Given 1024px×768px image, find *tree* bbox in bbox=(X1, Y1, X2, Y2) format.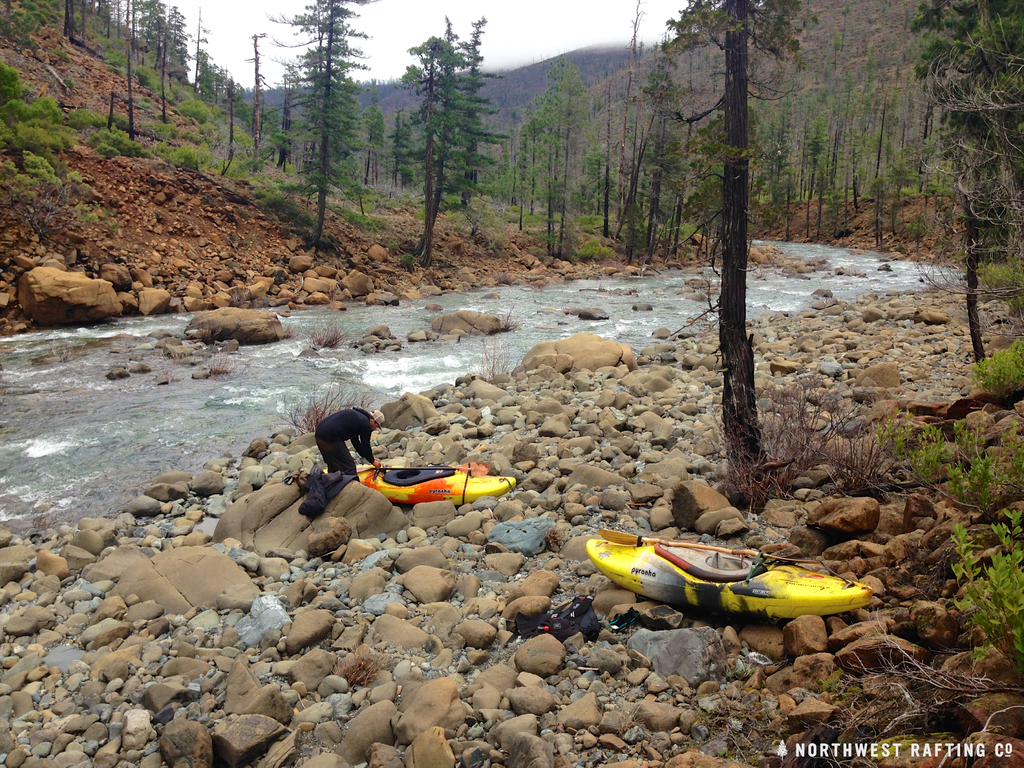
bbox=(297, 0, 369, 257).
